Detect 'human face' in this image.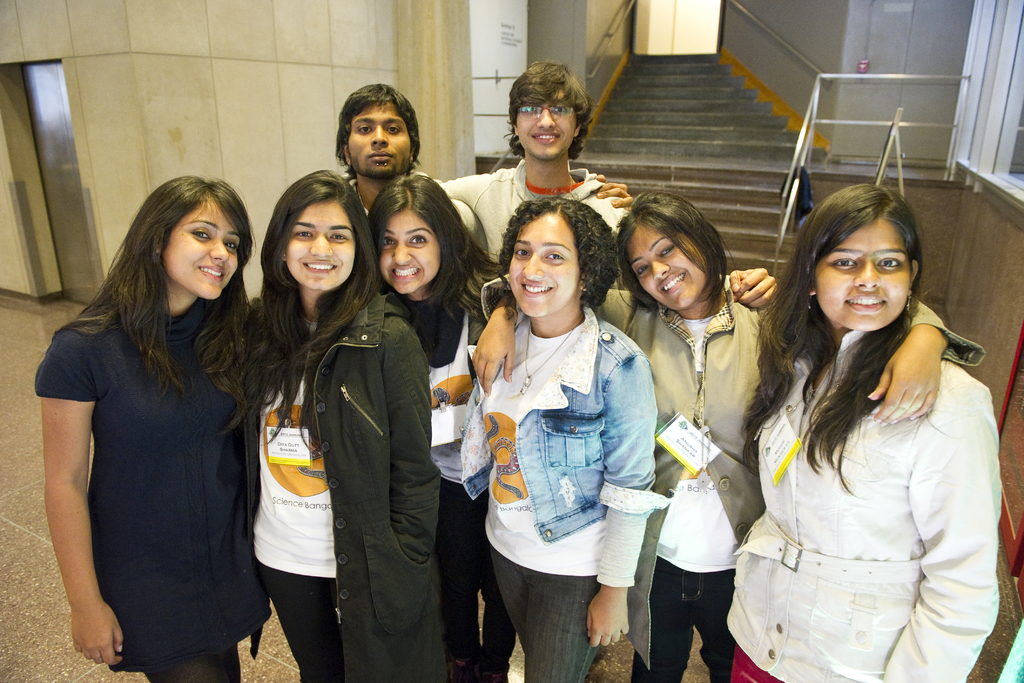
Detection: 348 96 413 176.
